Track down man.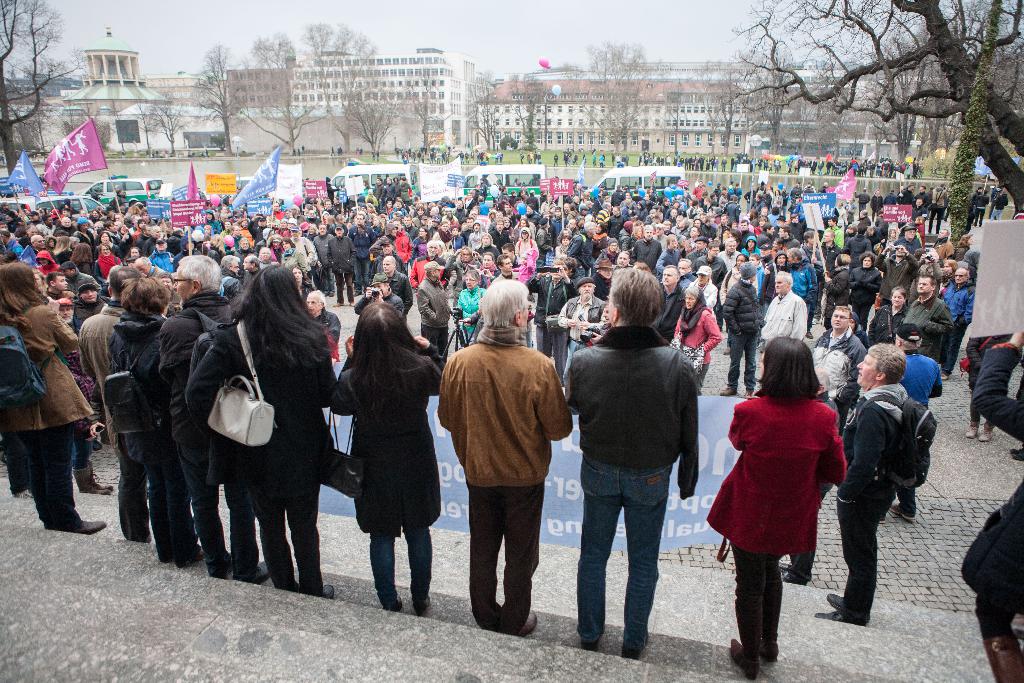
Tracked to x1=29 y1=236 x2=48 y2=255.
